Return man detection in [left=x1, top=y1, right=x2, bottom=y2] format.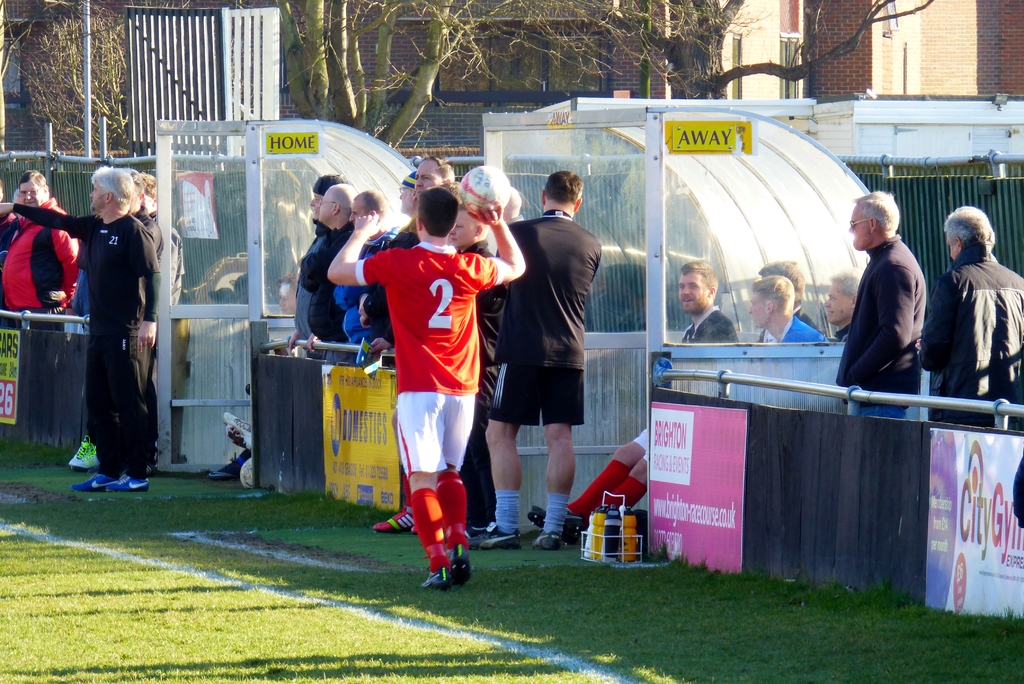
[left=0, top=171, right=84, bottom=339].
